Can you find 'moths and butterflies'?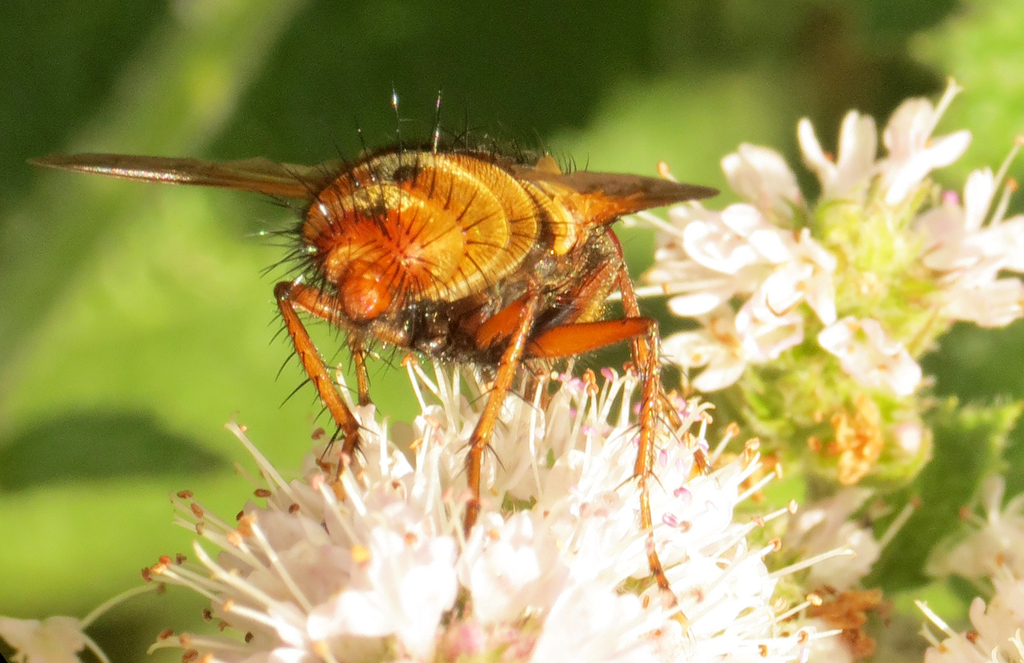
Yes, bounding box: bbox=(21, 86, 724, 628).
